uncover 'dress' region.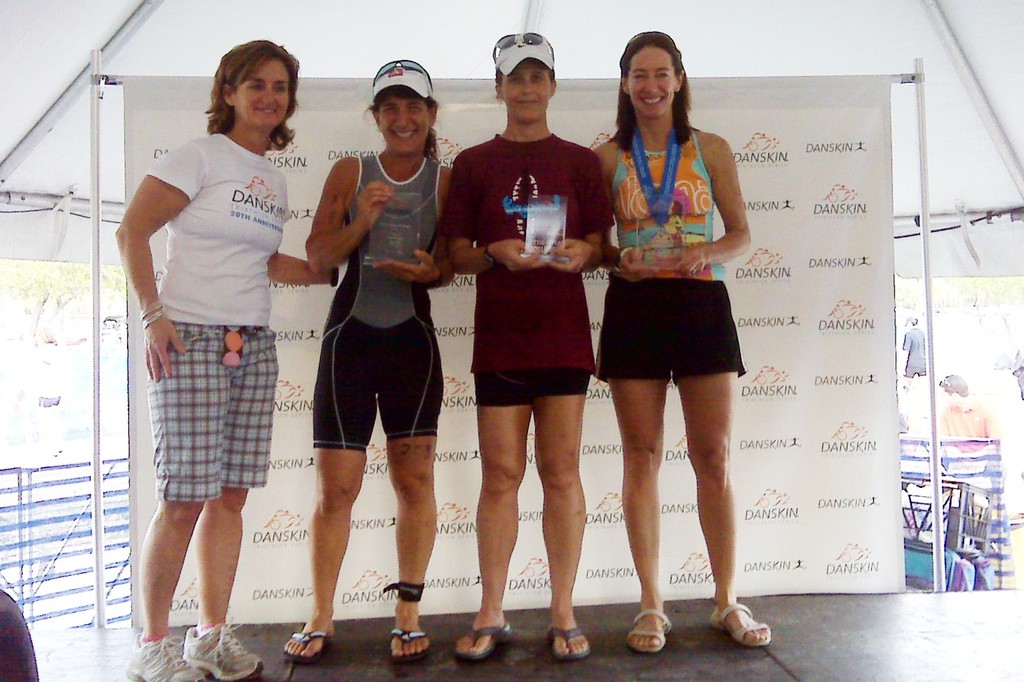
Uncovered: [596, 158, 753, 378].
